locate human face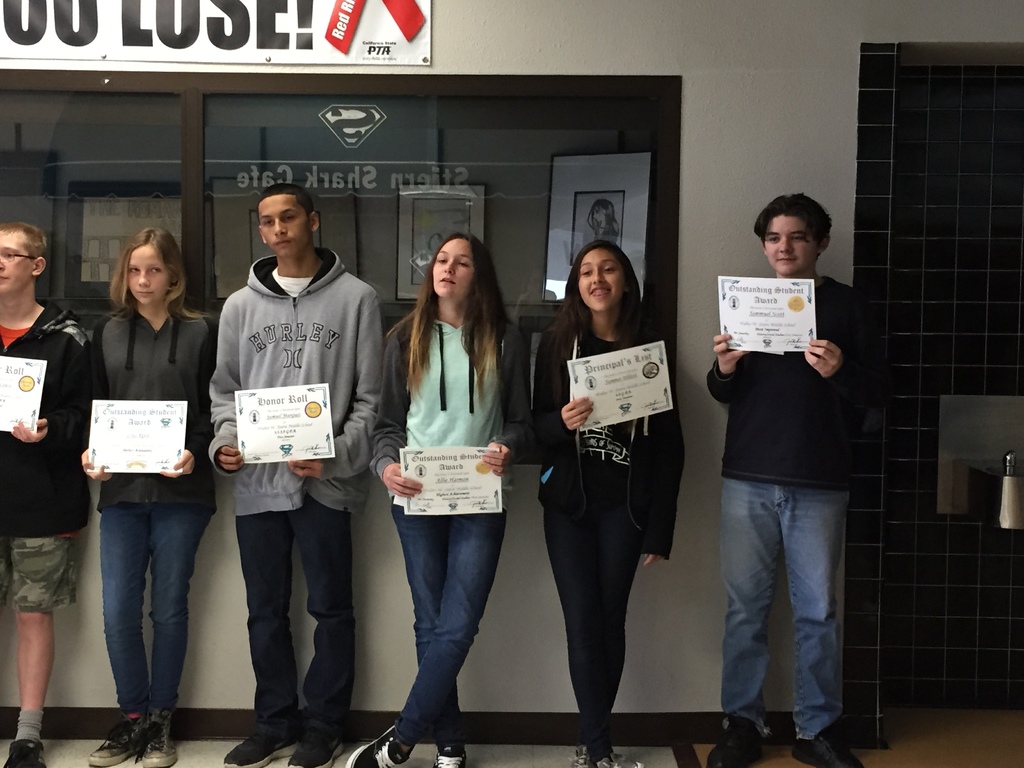
box=[257, 195, 312, 254]
